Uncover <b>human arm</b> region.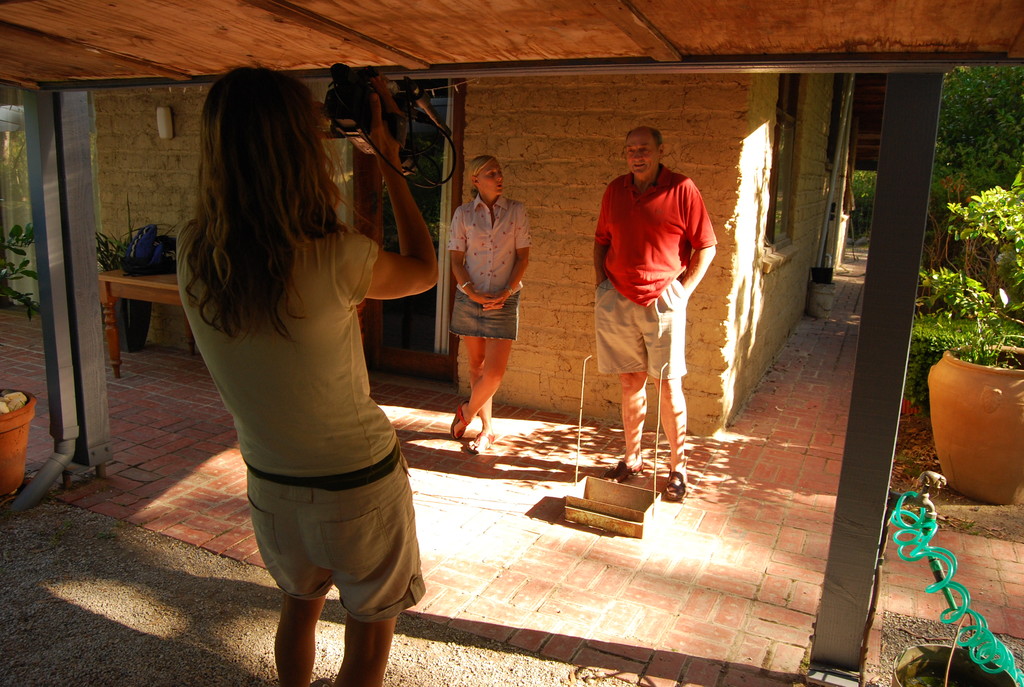
Uncovered: detection(588, 174, 619, 292).
